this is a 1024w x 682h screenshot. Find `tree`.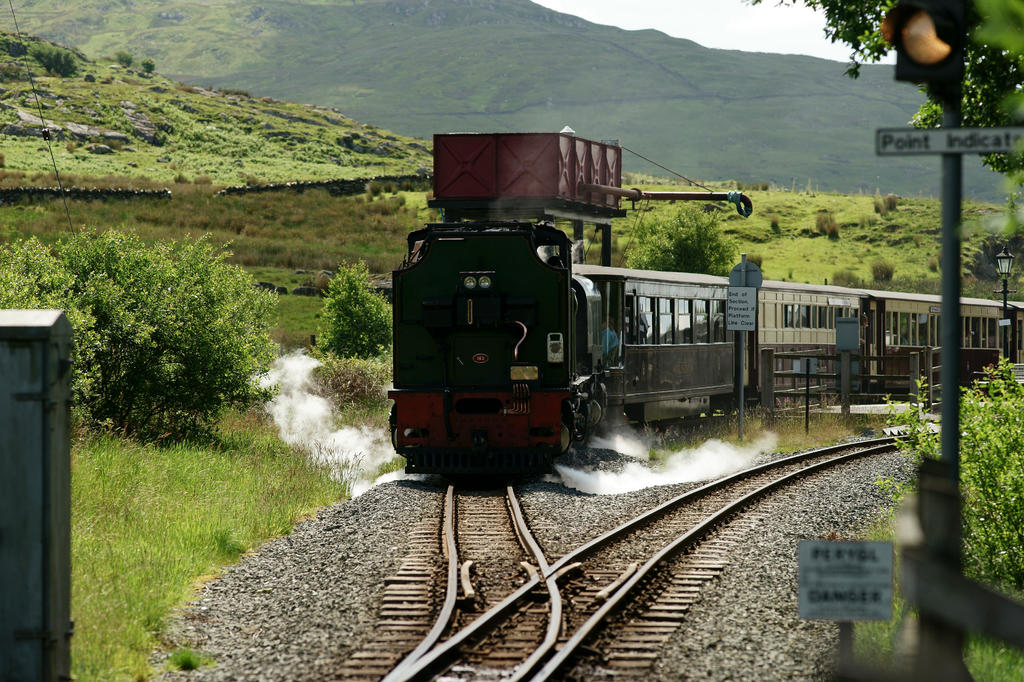
Bounding box: <box>40,200,289,460</box>.
